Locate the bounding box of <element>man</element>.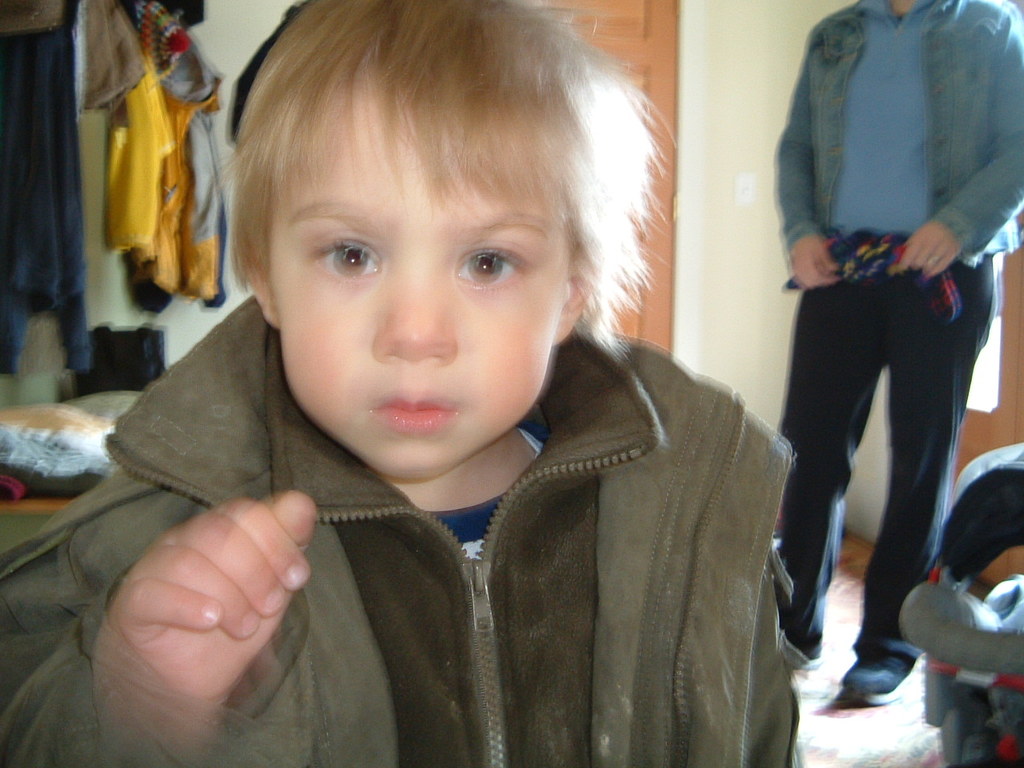
Bounding box: (x1=771, y1=4, x2=1023, y2=703).
